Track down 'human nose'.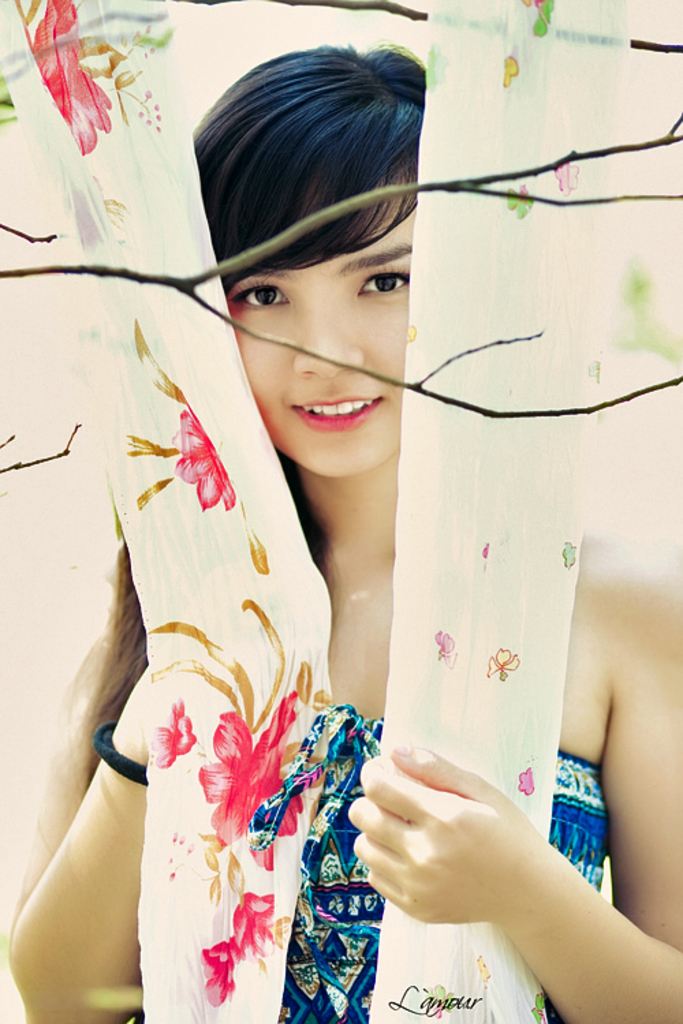
Tracked to [left=288, top=281, right=365, bottom=384].
